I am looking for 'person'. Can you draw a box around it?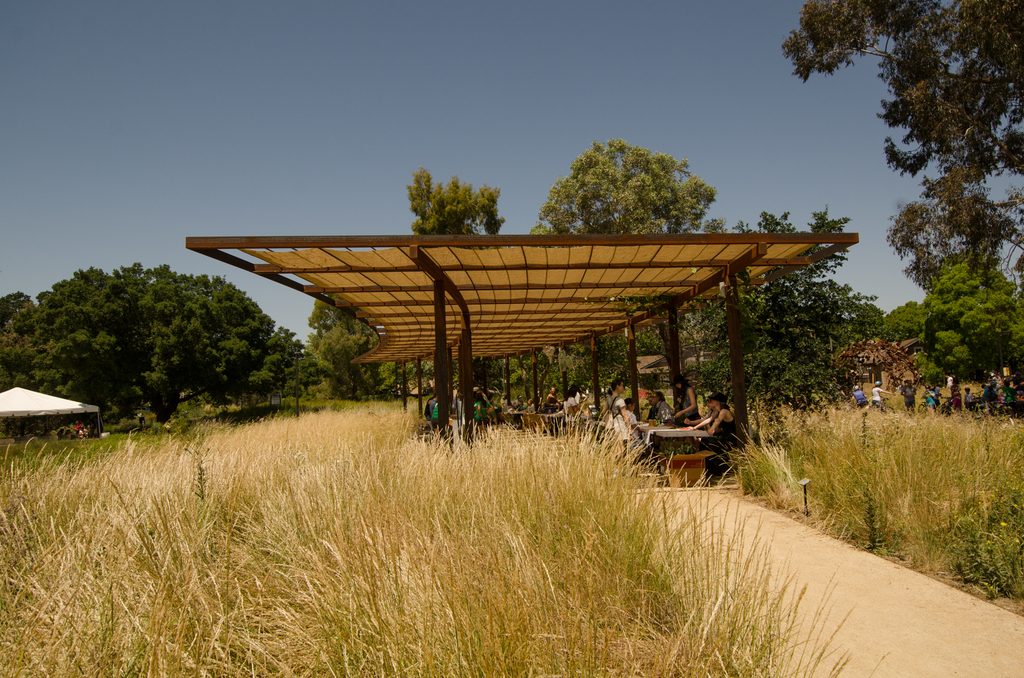
Sure, the bounding box is [left=870, top=382, right=896, bottom=408].
